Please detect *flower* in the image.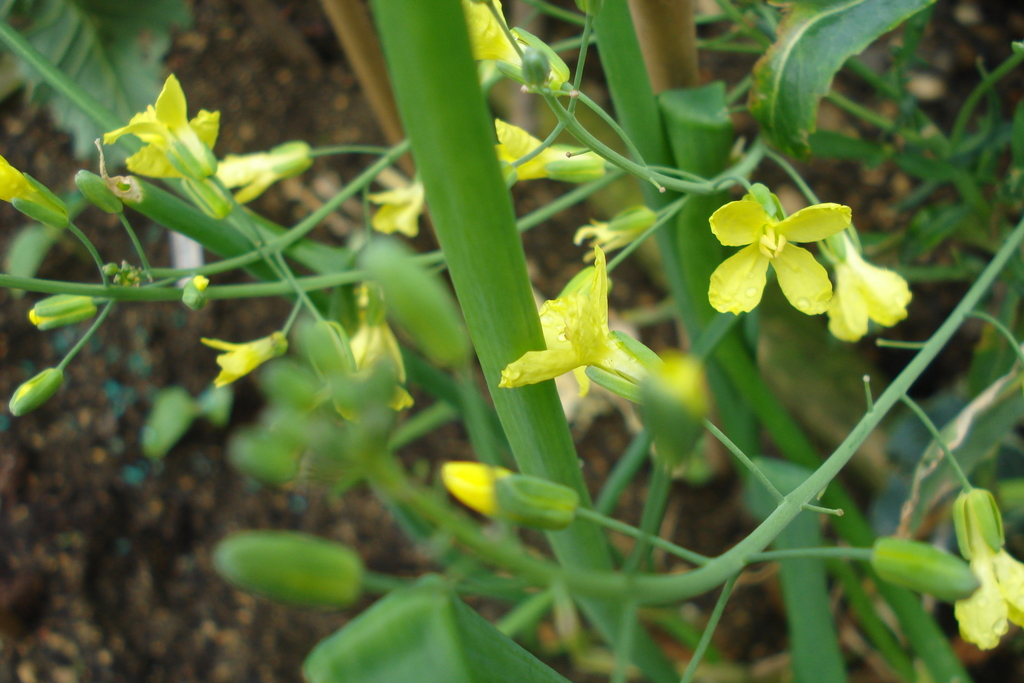
x1=0, y1=152, x2=63, y2=220.
